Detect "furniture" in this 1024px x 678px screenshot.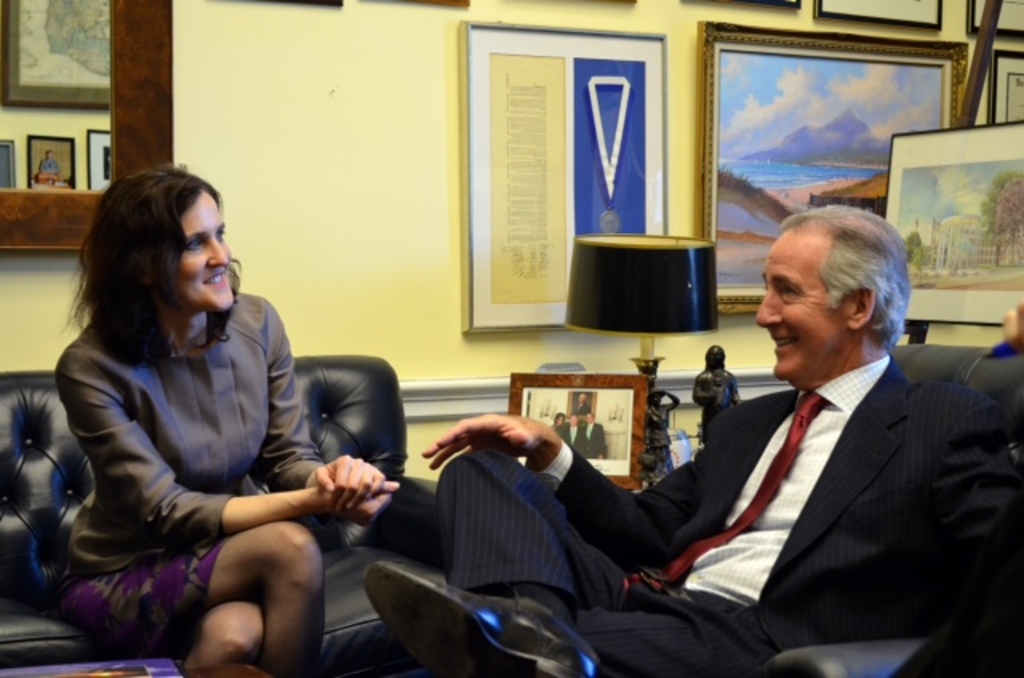
Detection: bbox=[11, 648, 179, 676].
